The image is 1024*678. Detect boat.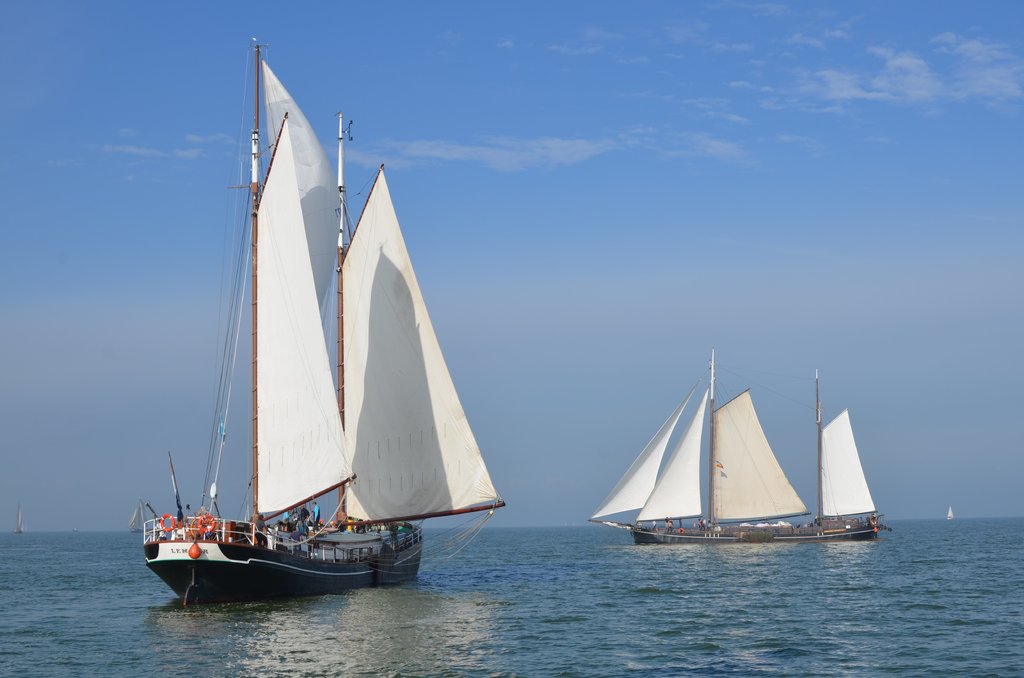
Detection: [x1=127, y1=497, x2=154, y2=533].
